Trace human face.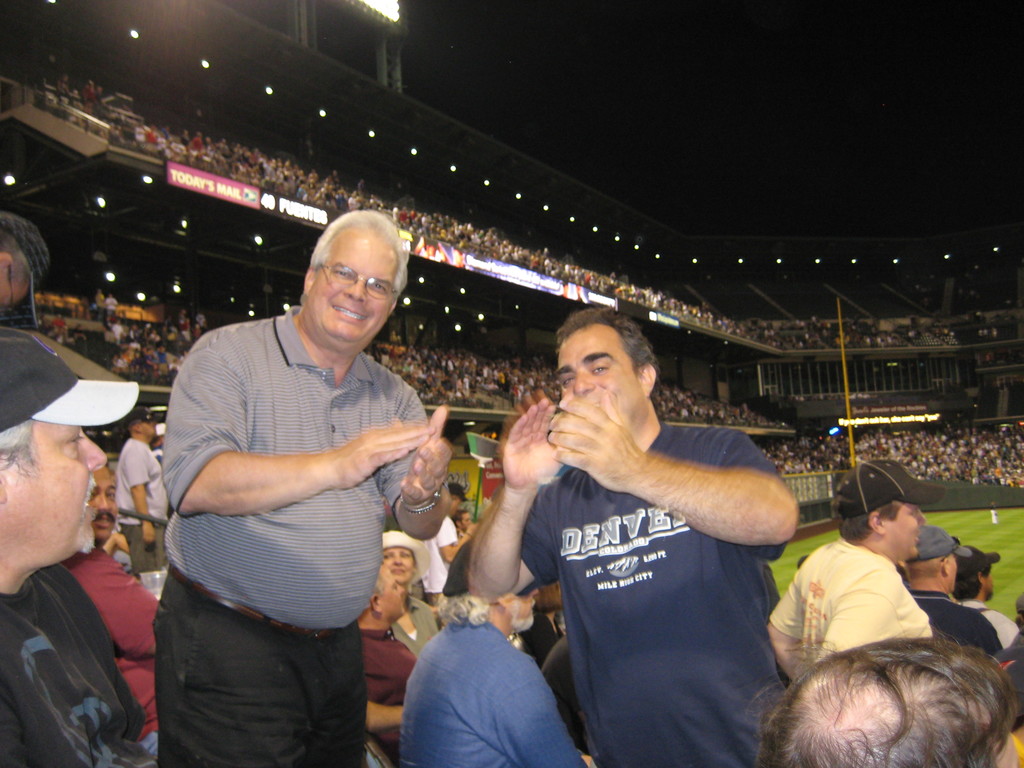
Traced to <region>12, 420, 108, 549</region>.
